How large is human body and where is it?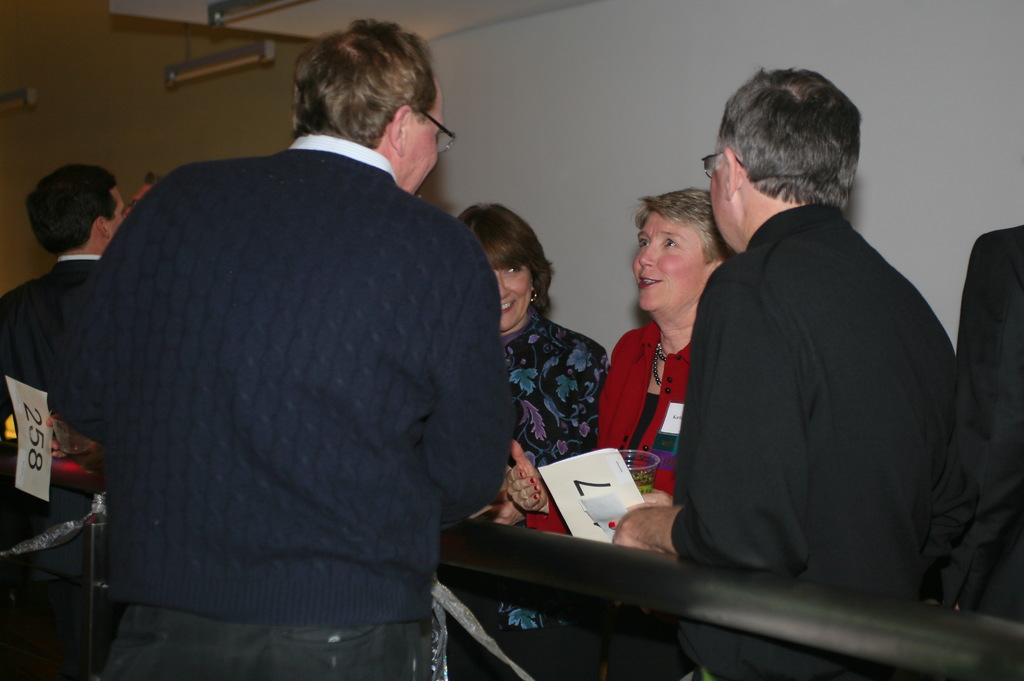
Bounding box: locate(124, 172, 156, 216).
